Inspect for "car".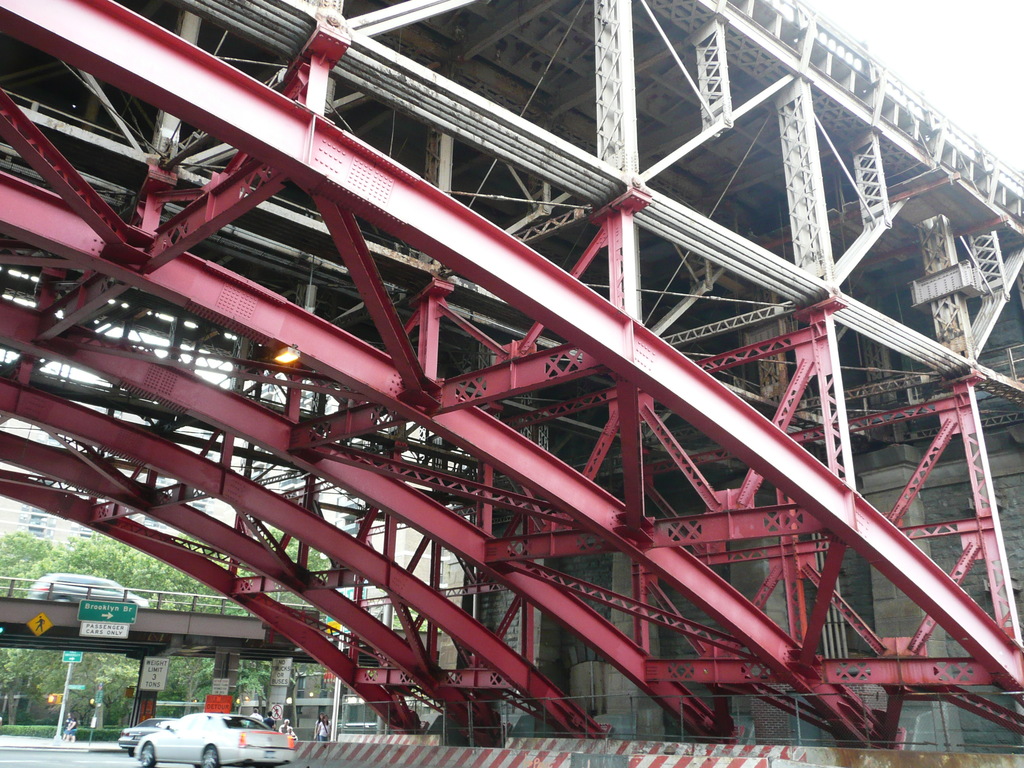
Inspection: 117 715 175 748.
